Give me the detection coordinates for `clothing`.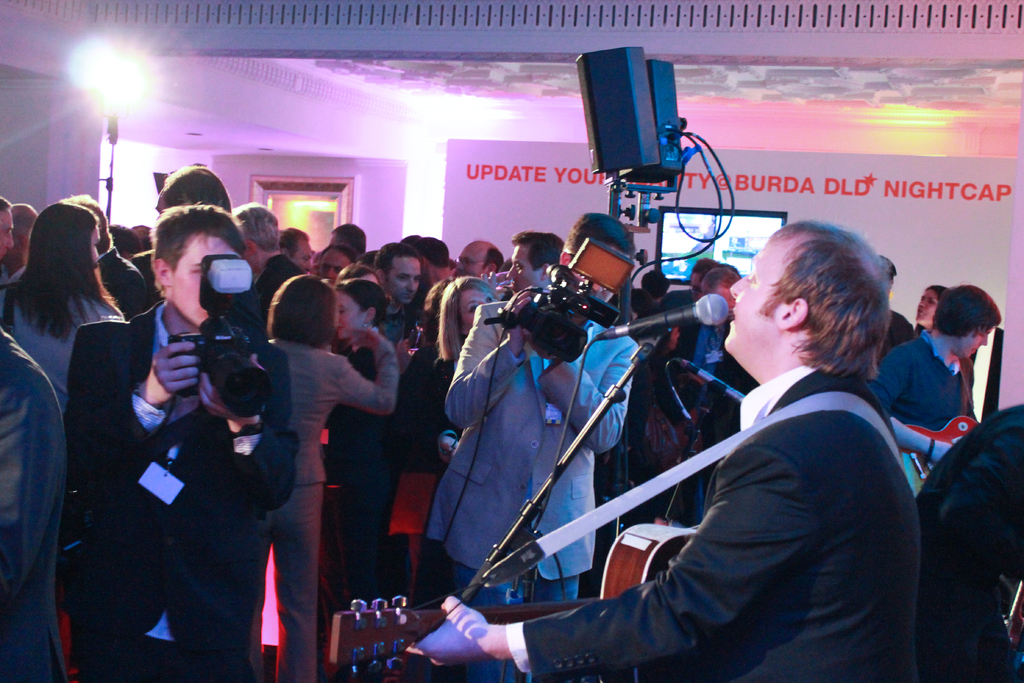
(82,240,129,315).
